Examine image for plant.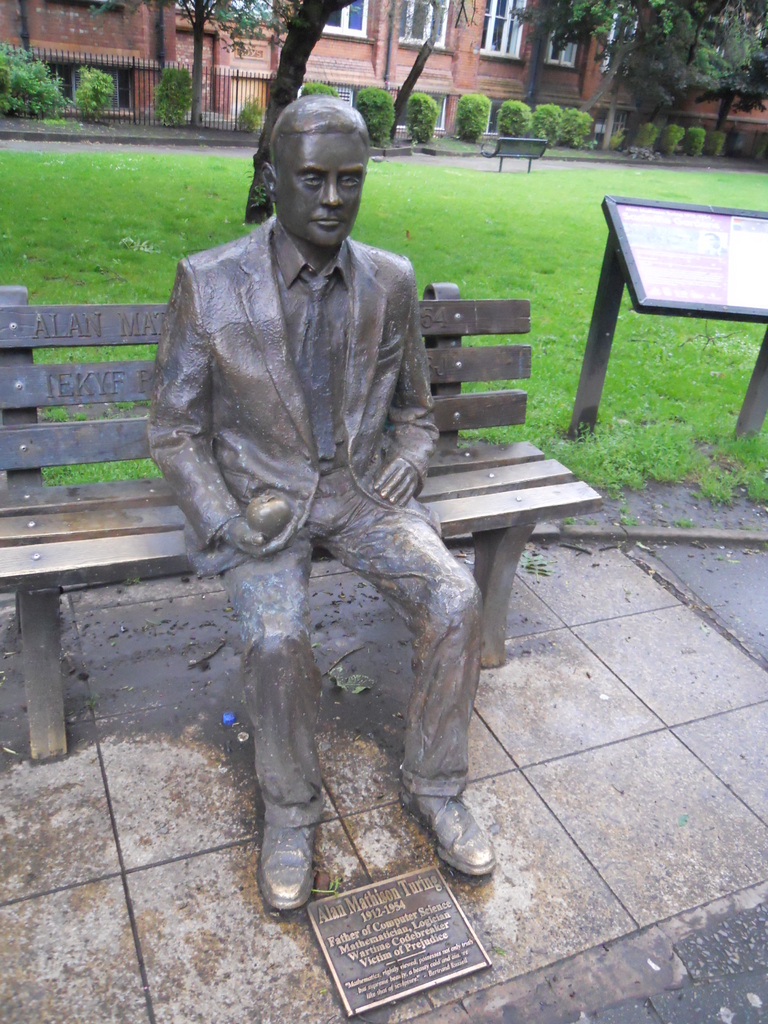
Examination result: [left=455, top=89, right=493, bottom=143].
